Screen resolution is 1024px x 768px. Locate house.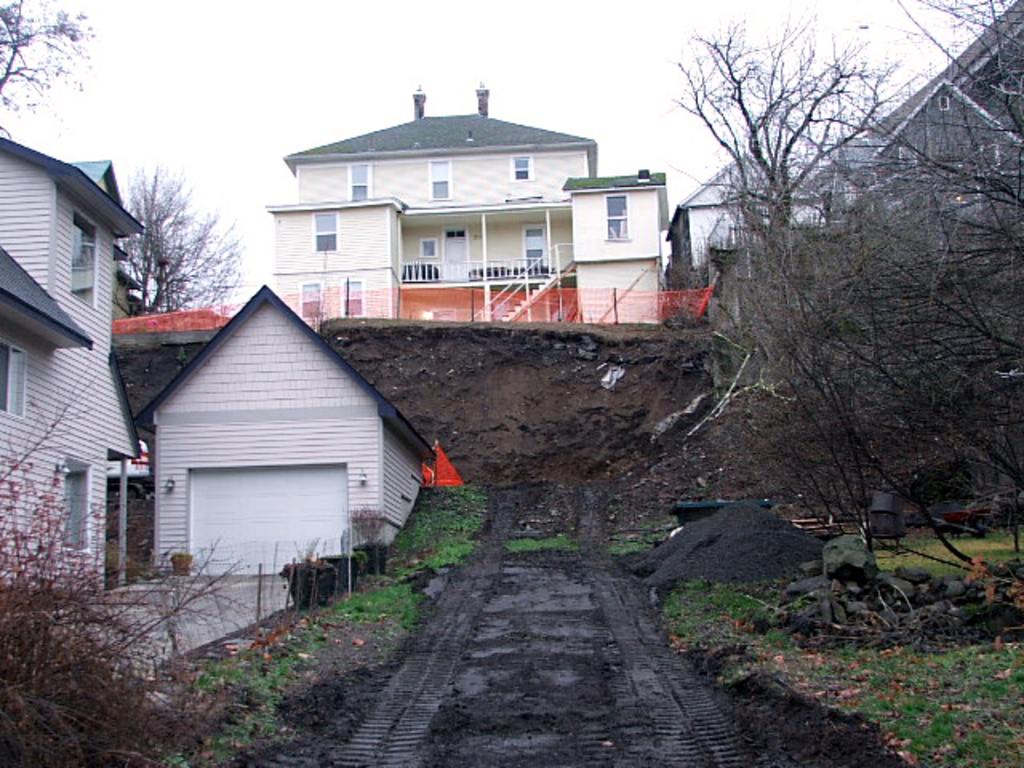
[left=120, top=282, right=429, bottom=566].
